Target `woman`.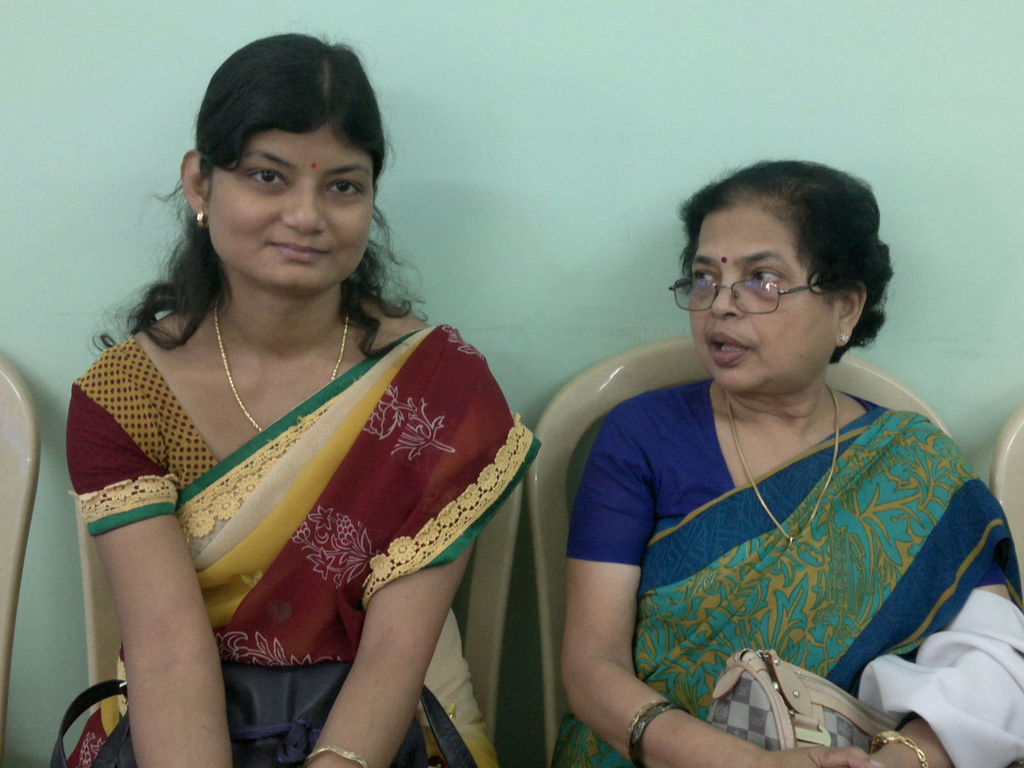
Target region: locate(56, 34, 549, 756).
